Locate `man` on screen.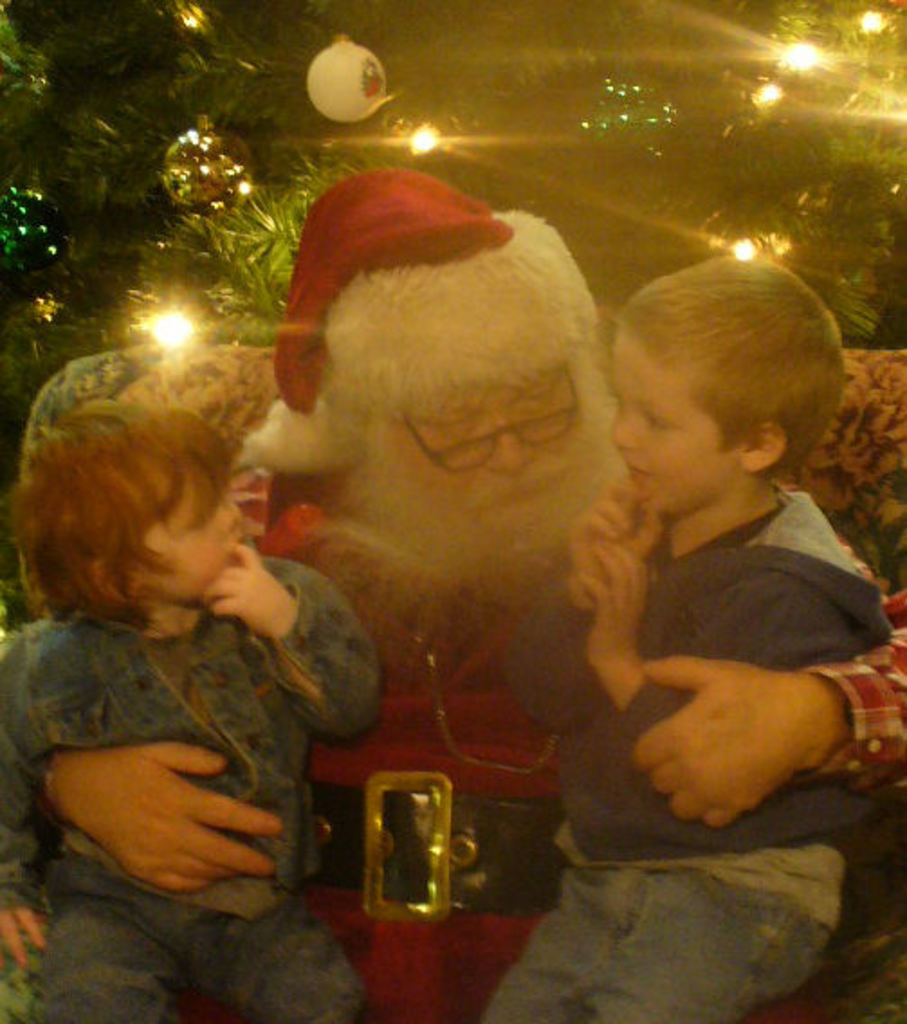
On screen at (40, 211, 905, 1022).
